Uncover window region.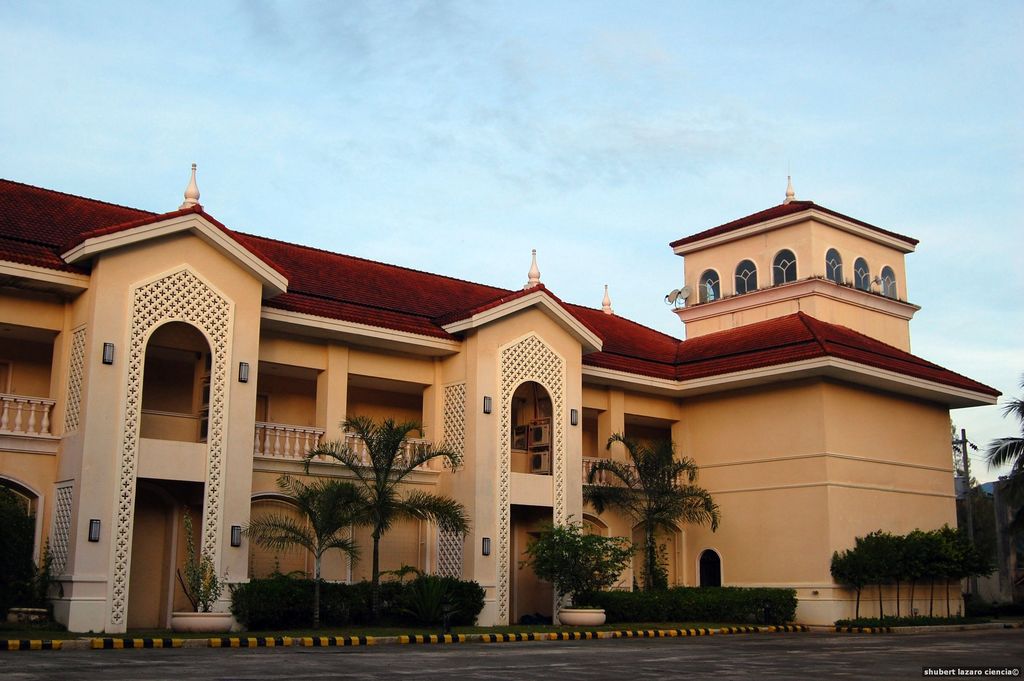
Uncovered: {"left": 854, "top": 257, "right": 871, "bottom": 290}.
